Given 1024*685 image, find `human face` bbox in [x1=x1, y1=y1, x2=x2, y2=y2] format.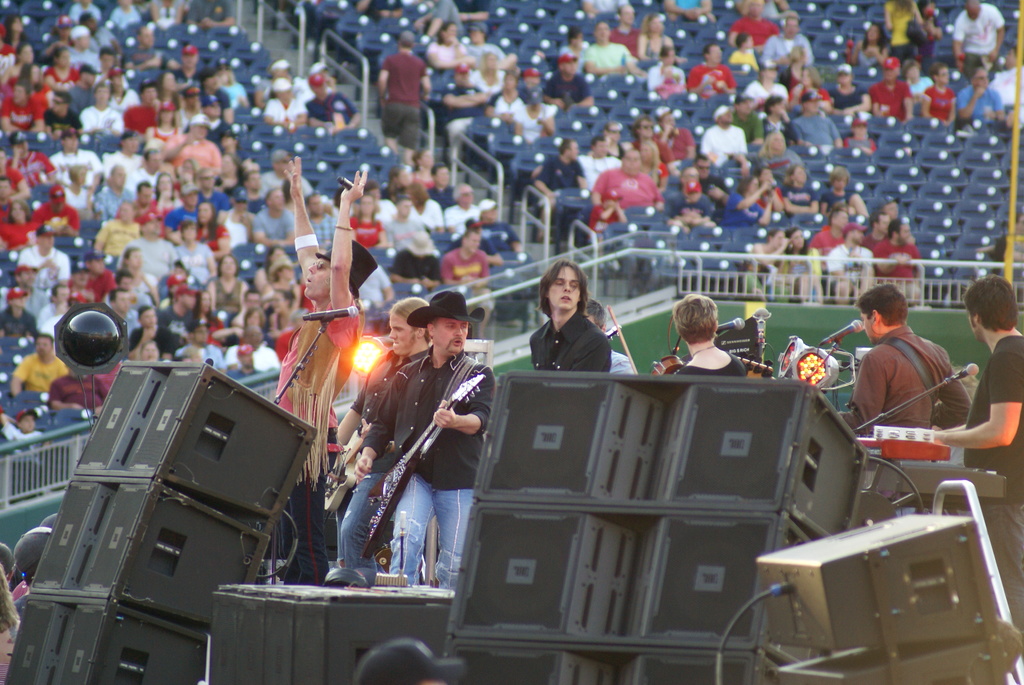
[x1=431, y1=319, x2=467, y2=358].
